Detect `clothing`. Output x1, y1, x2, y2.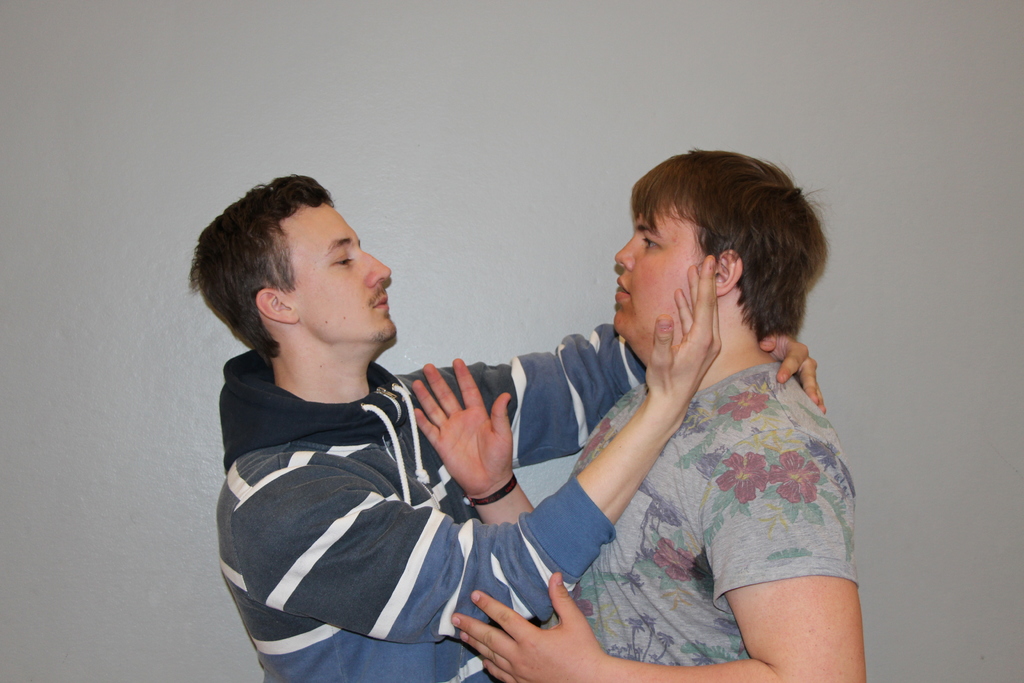
198, 329, 643, 682.
